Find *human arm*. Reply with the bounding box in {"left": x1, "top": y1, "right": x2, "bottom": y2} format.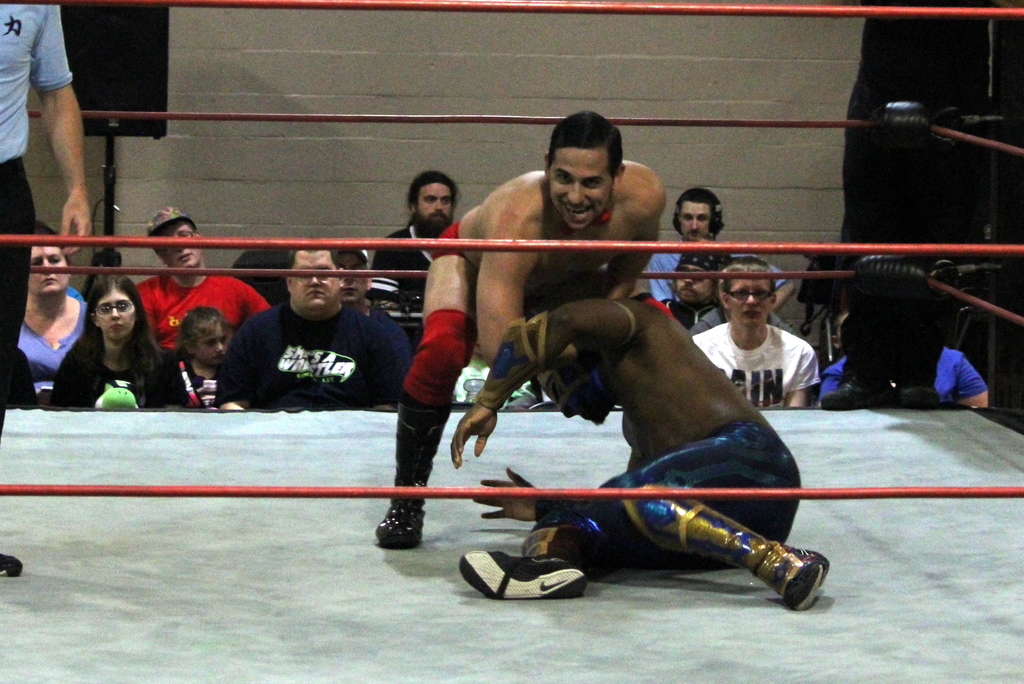
{"left": 28, "top": 44, "right": 83, "bottom": 225}.
